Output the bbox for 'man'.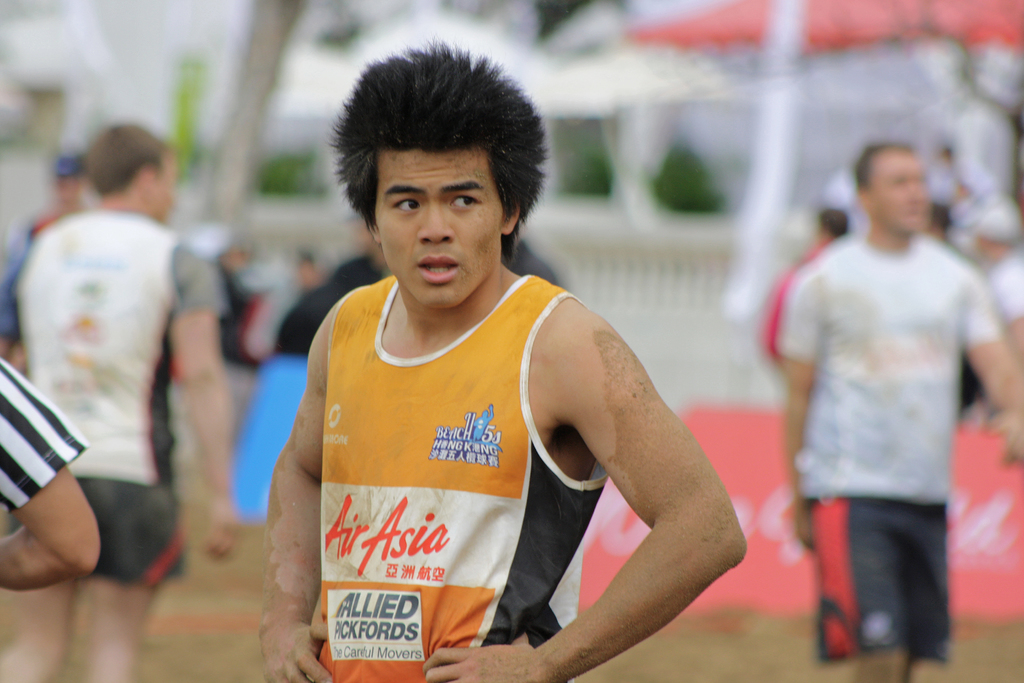
box=[918, 206, 982, 424].
